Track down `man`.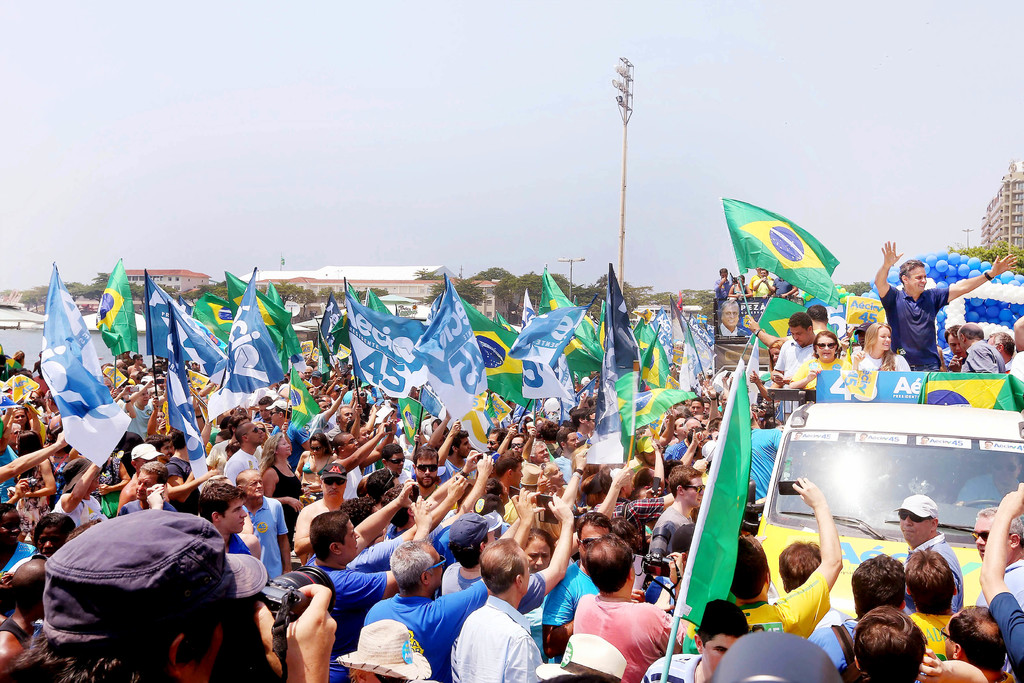
Tracked to <region>770, 276, 800, 299</region>.
